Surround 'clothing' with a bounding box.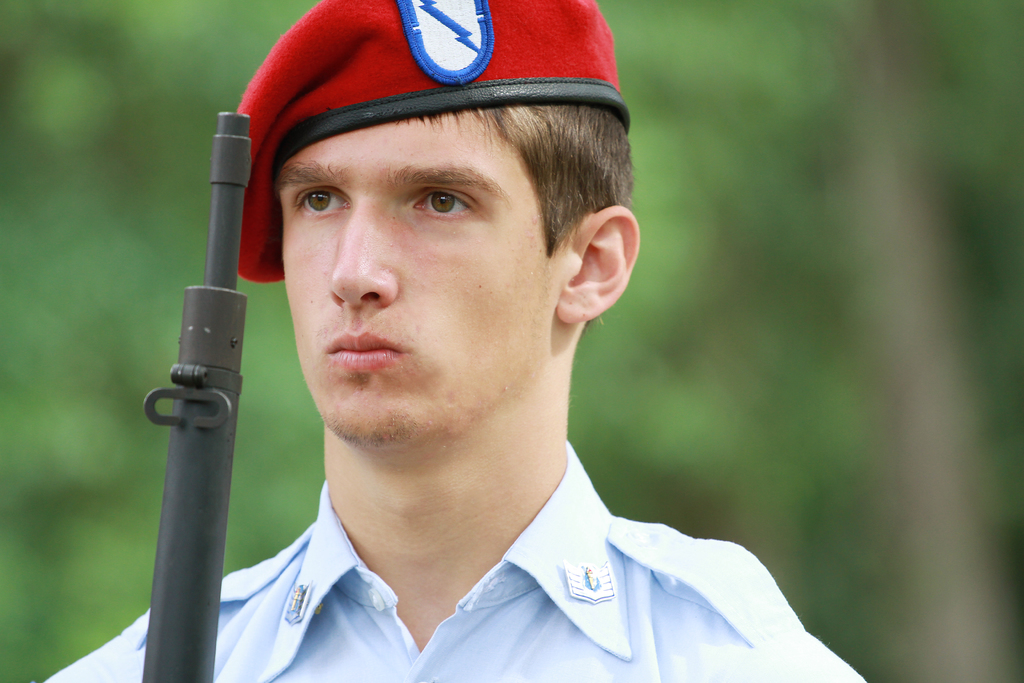
rect(156, 93, 863, 682).
